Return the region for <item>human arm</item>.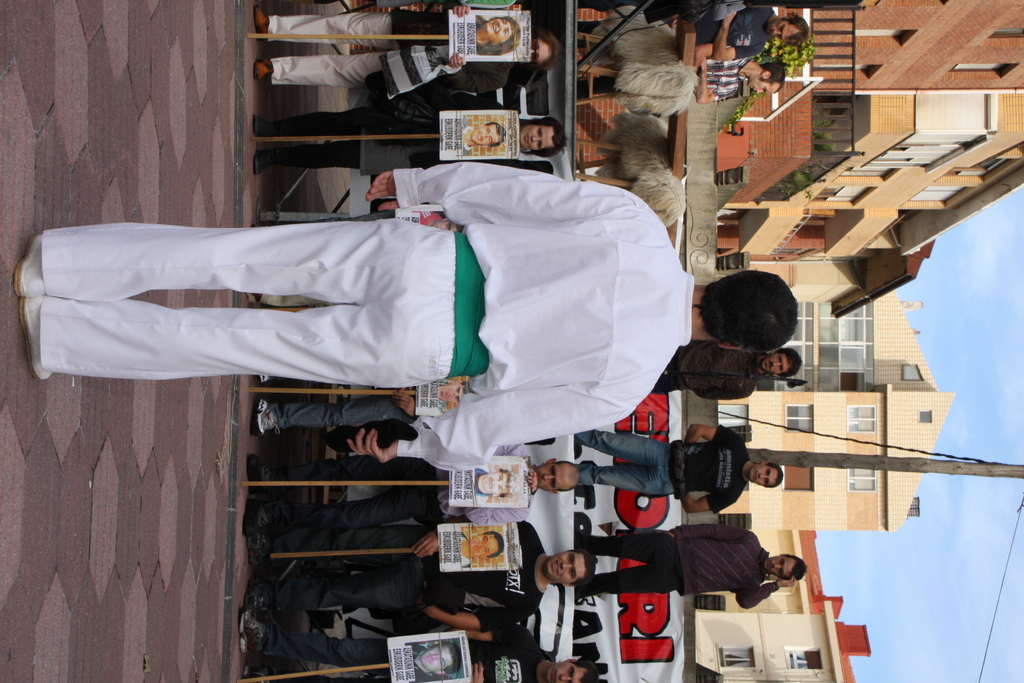
[346, 384, 627, 463].
